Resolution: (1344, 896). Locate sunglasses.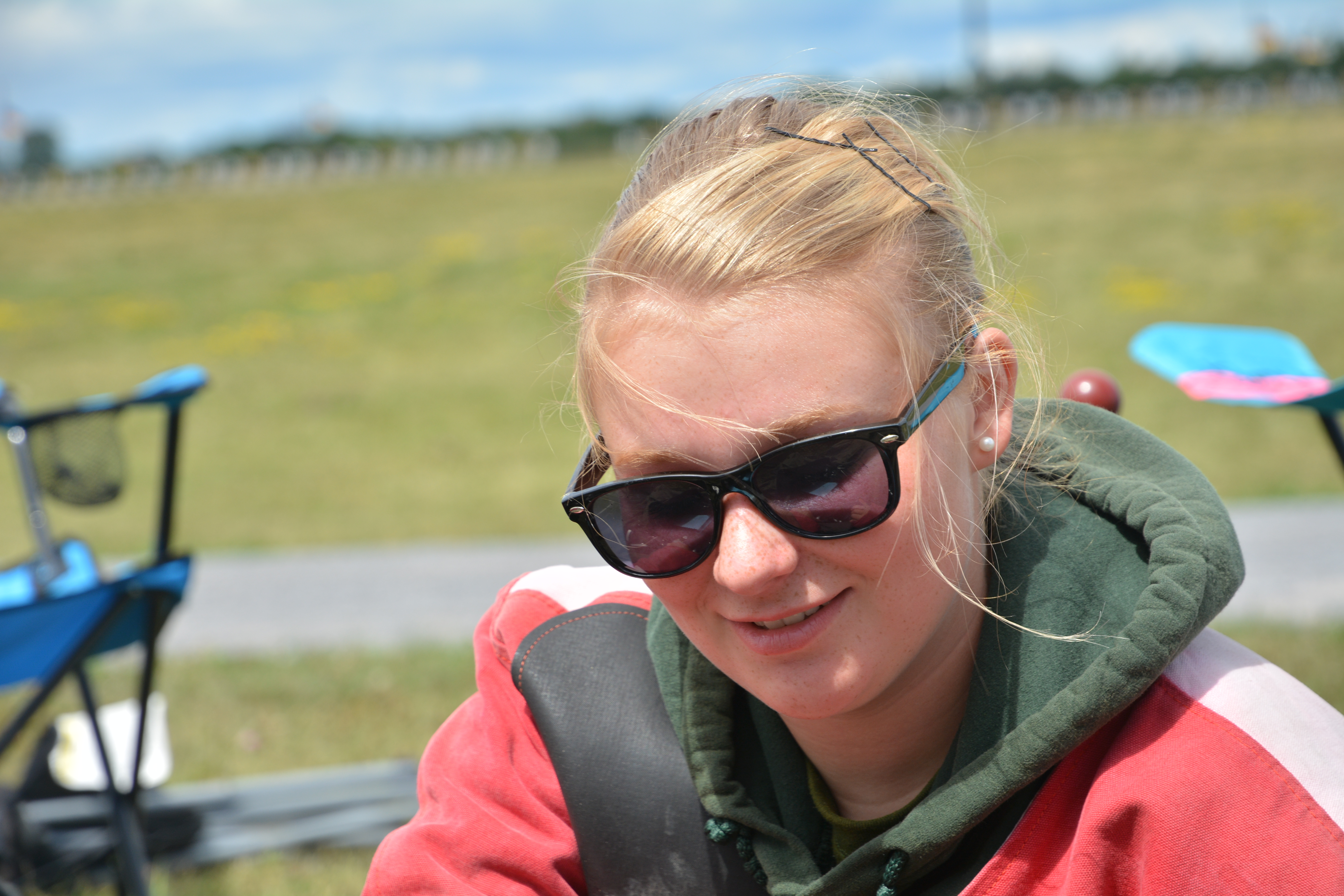
x1=124, y1=73, x2=220, y2=129.
